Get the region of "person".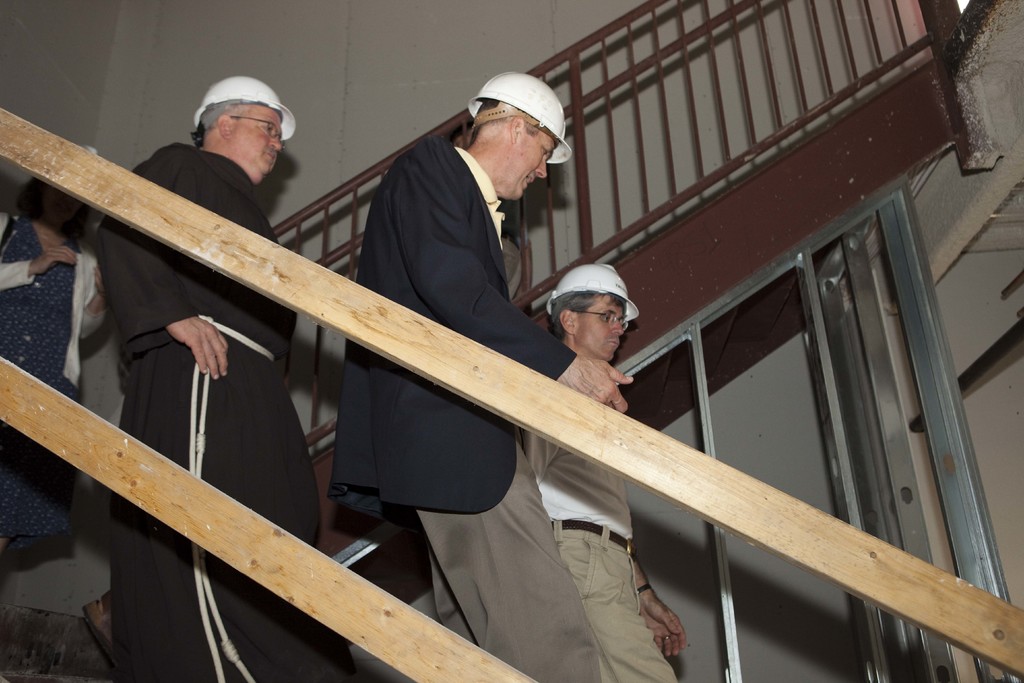
[left=340, top=68, right=637, bottom=682].
